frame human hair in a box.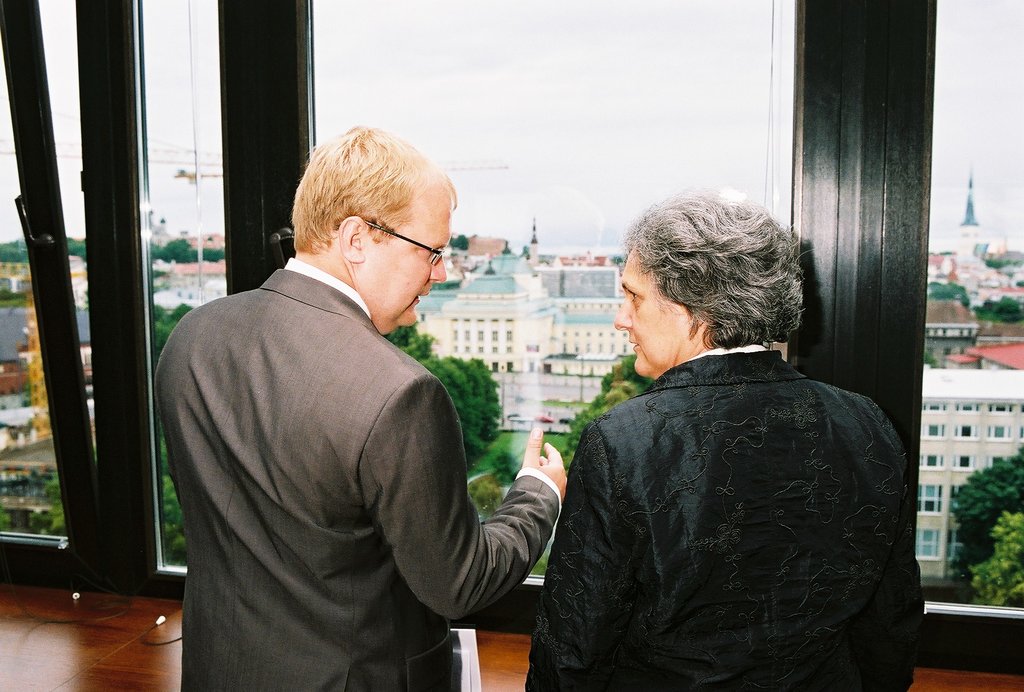
bbox=(292, 120, 455, 254).
